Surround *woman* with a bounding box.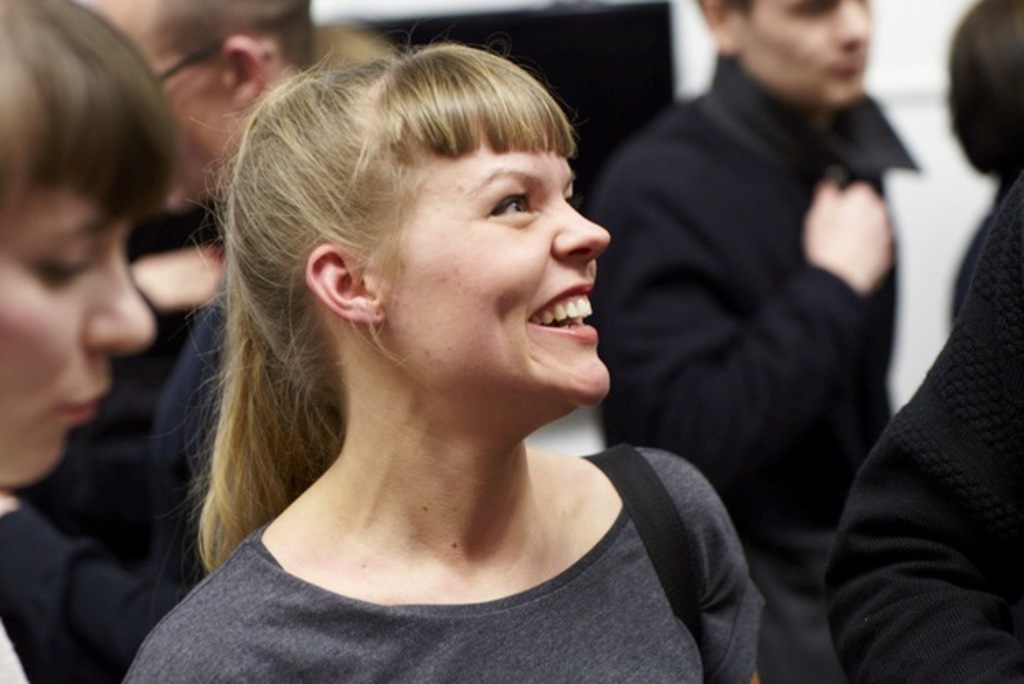
locate(0, 2, 178, 682).
